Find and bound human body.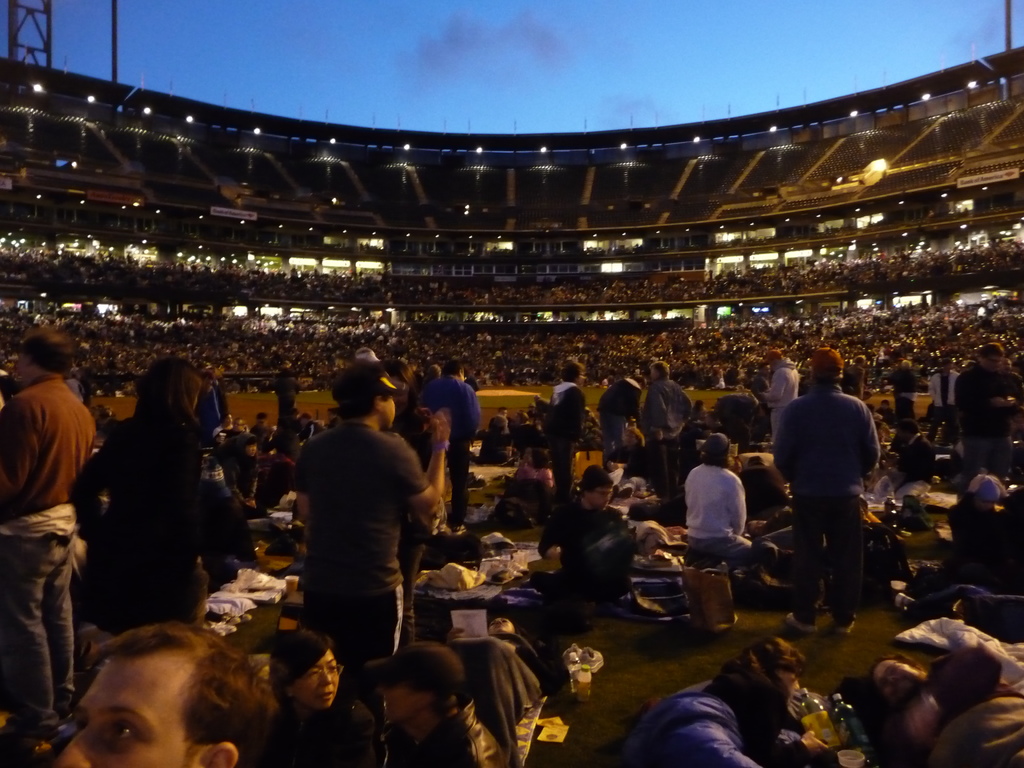
Bound: box=[531, 446, 641, 601].
